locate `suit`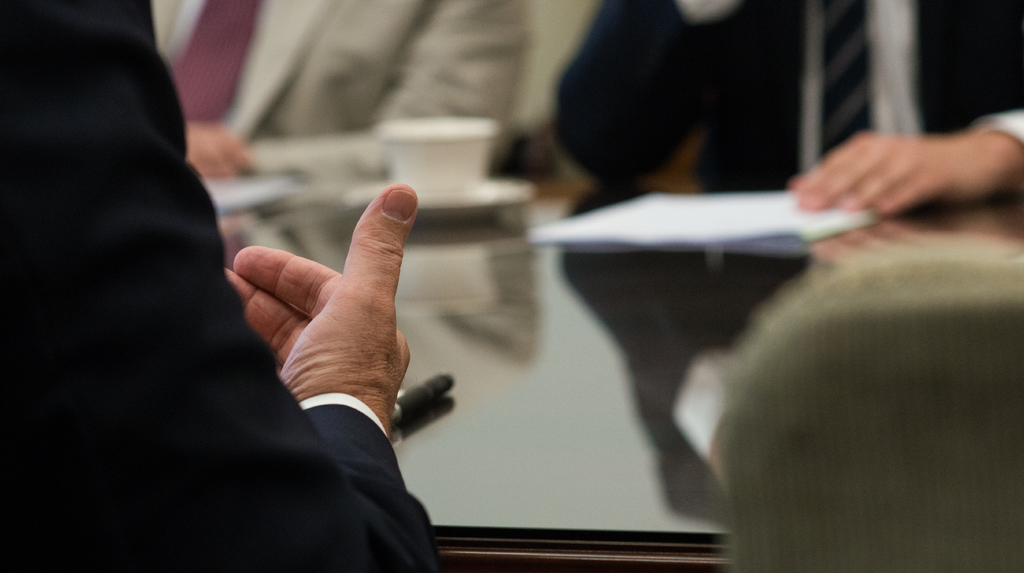
BBox(552, 0, 1023, 193)
